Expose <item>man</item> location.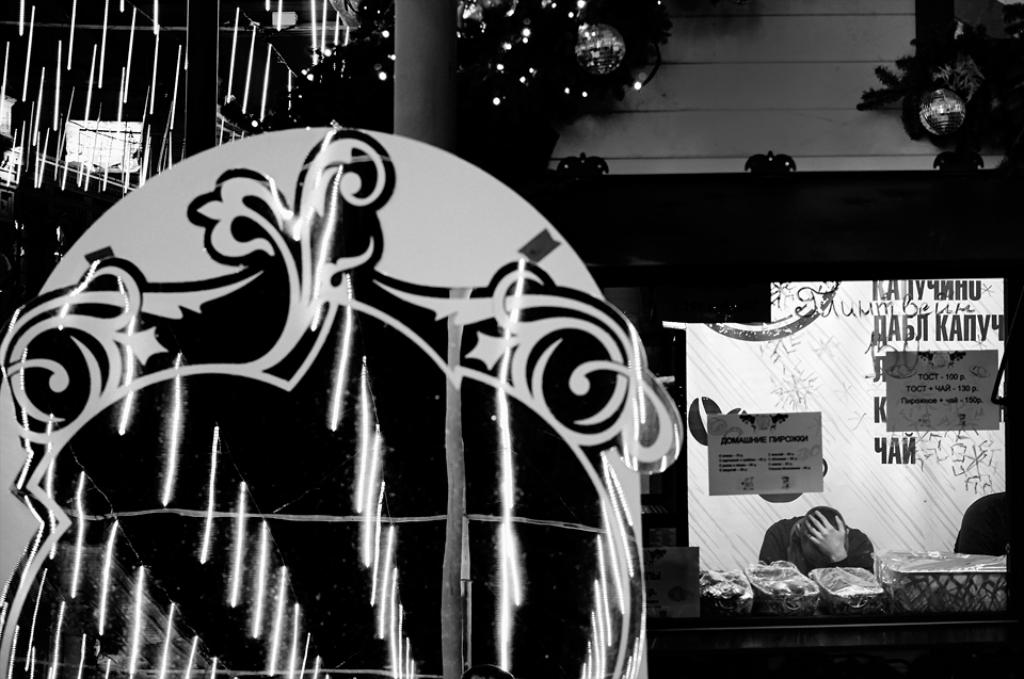
Exposed at pyautogui.locateOnScreen(758, 503, 878, 573).
